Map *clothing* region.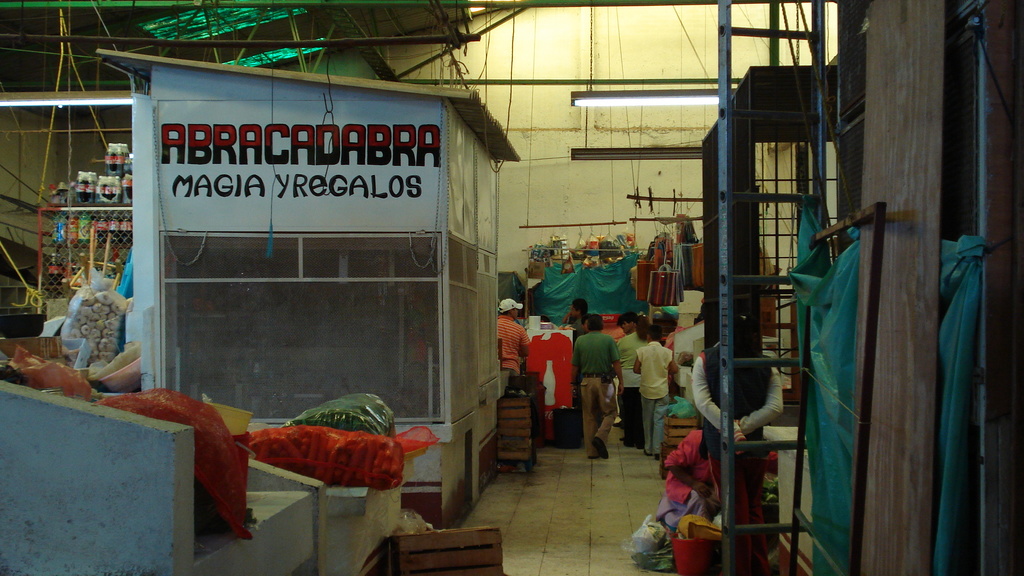
Mapped to <region>634, 337, 673, 452</region>.
